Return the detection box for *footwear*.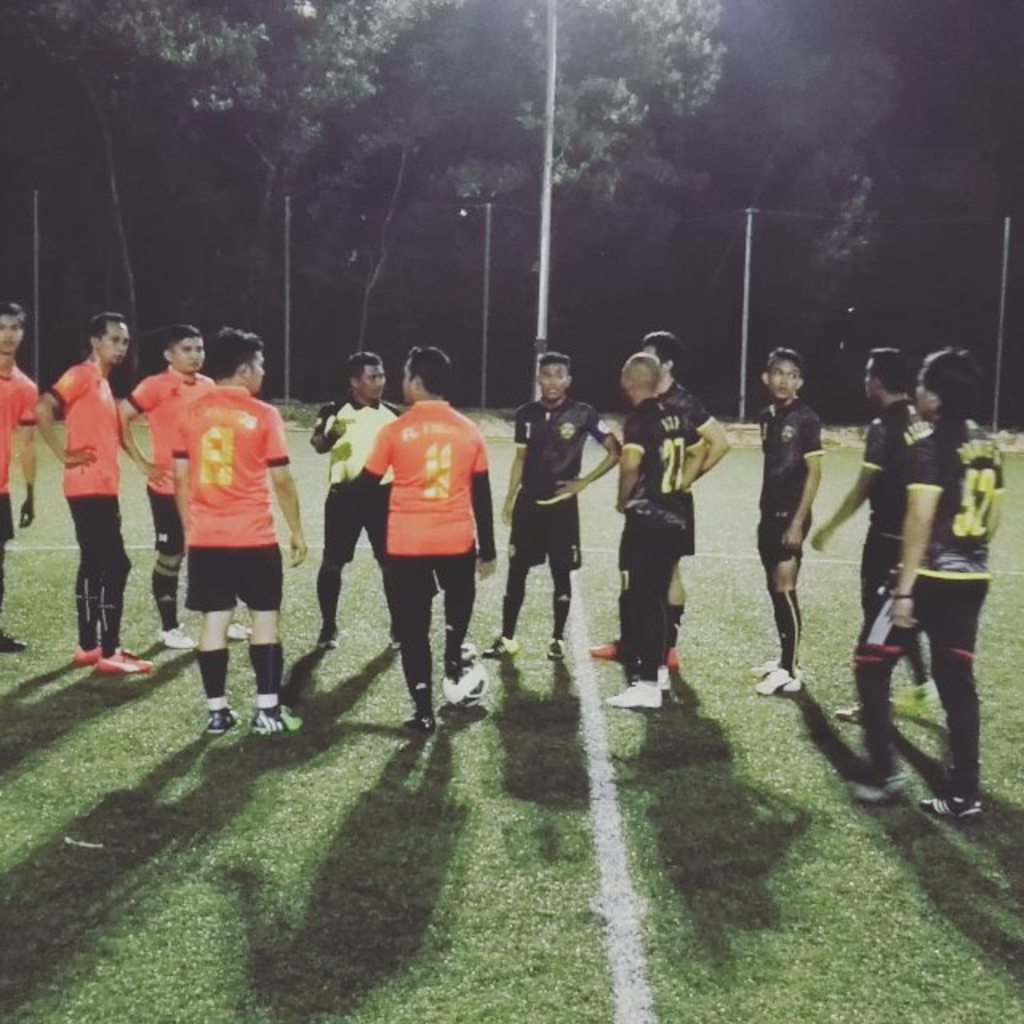
bbox=(480, 632, 514, 656).
